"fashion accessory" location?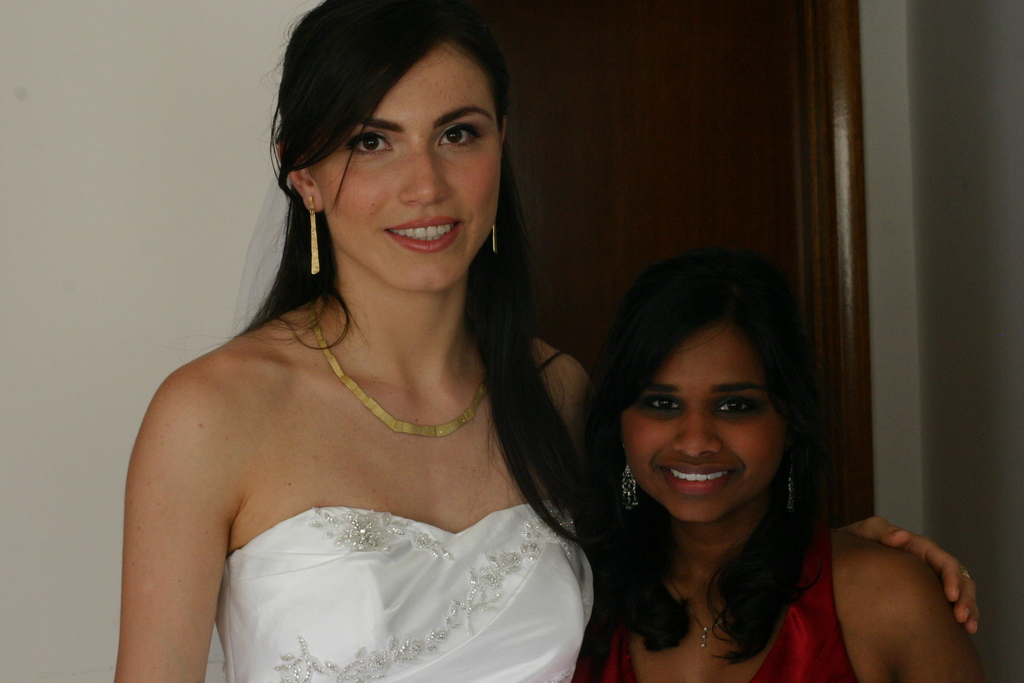
[x1=688, y1=620, x2=719, y2=650]
